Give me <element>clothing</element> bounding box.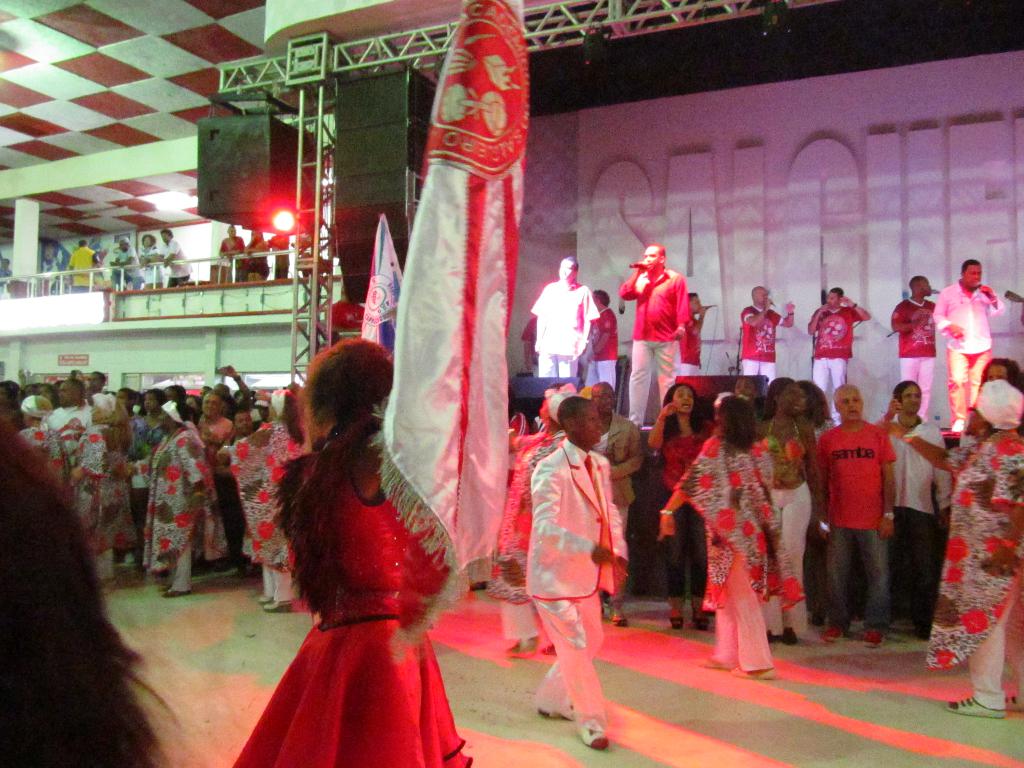
[708, 549, 773, 669].
